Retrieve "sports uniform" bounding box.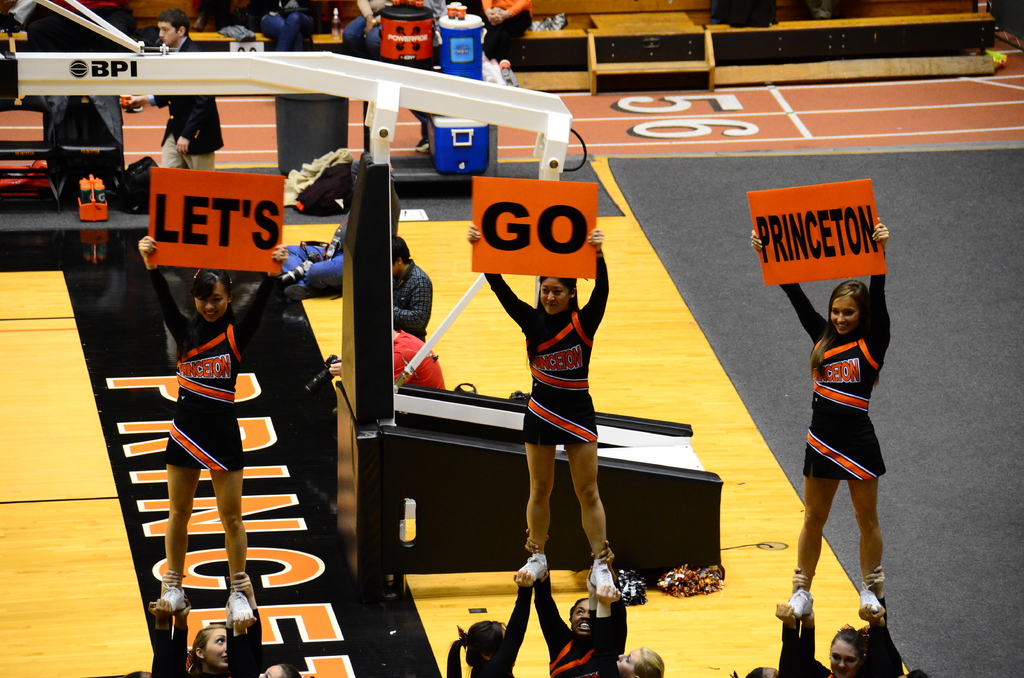
Bounding box: rect(600, 611, 621, 677).
